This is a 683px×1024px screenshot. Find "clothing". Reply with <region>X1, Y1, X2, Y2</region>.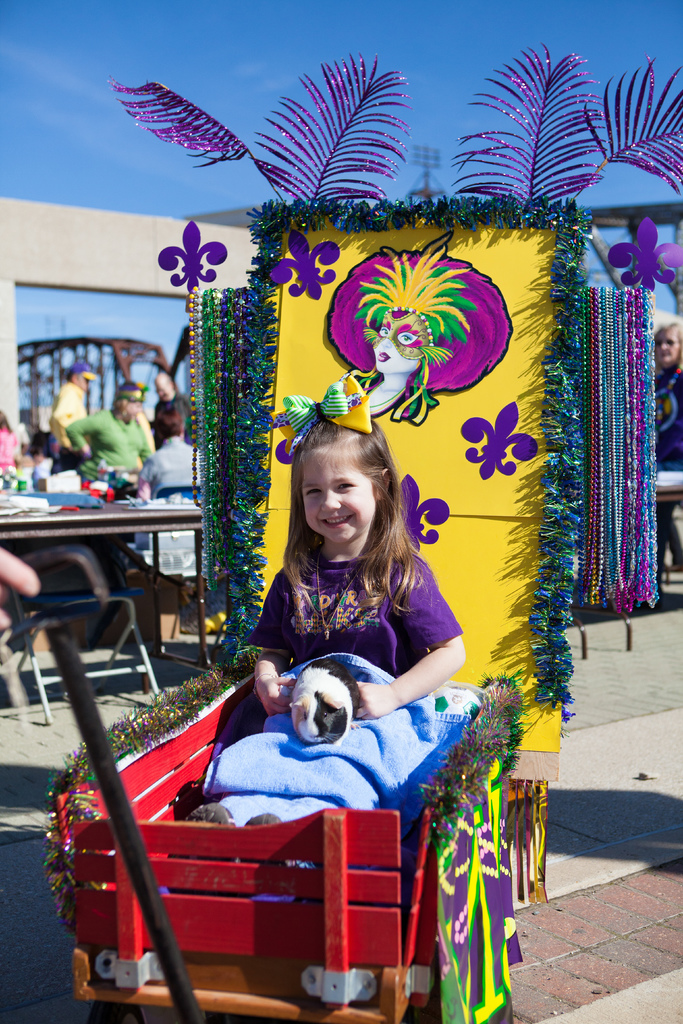
<region>646, 364, 682, 471</region>.
